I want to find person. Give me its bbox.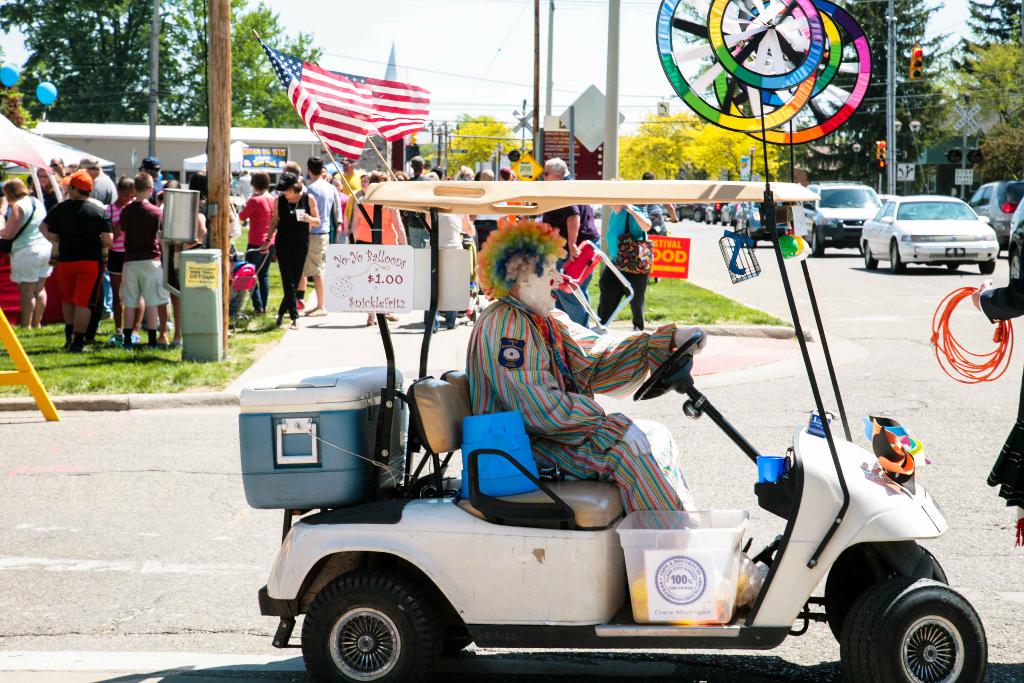
<region>457, 220, 692, 528</region>.
